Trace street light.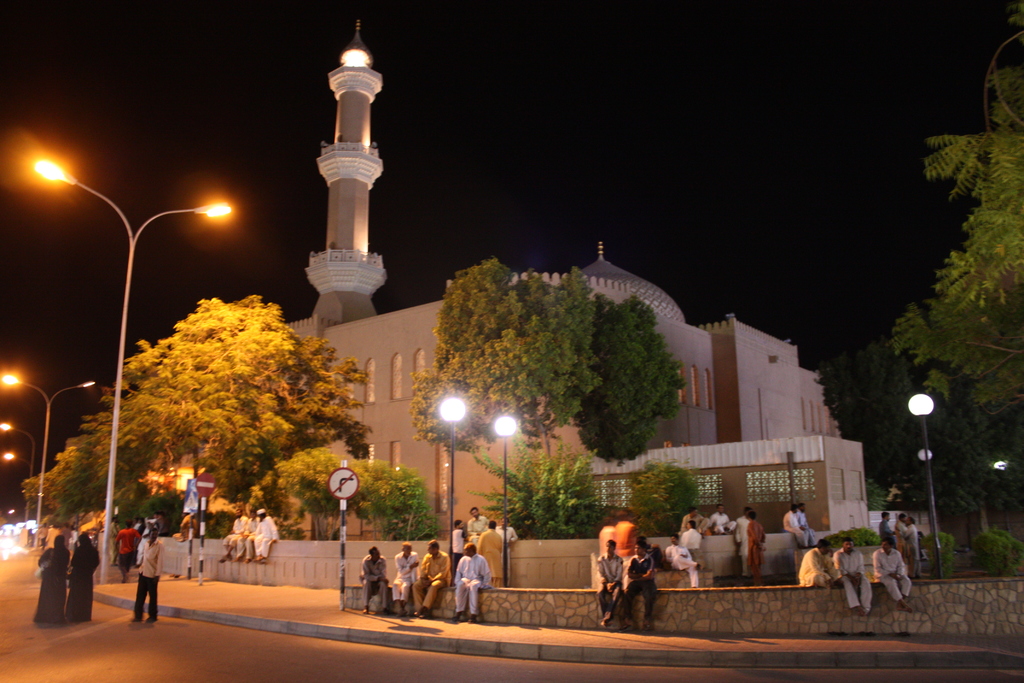
Traced to [440, 397, 468, 584].
